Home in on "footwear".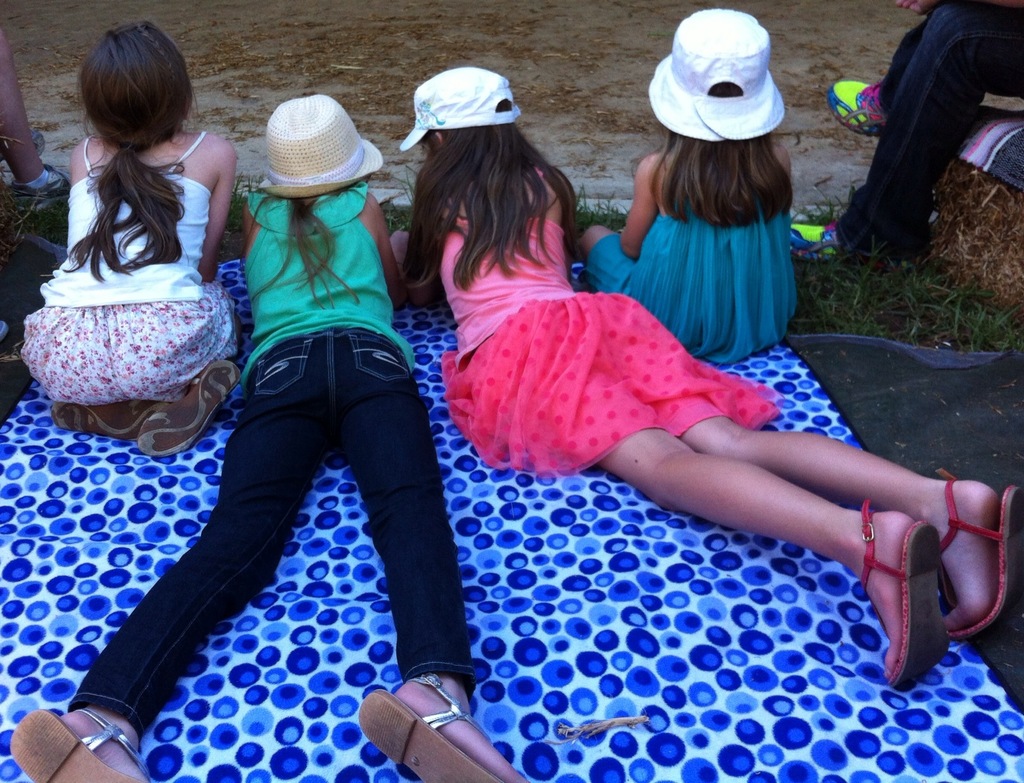
Homed in at [left=355, top=685, right=479, bottom=768].
